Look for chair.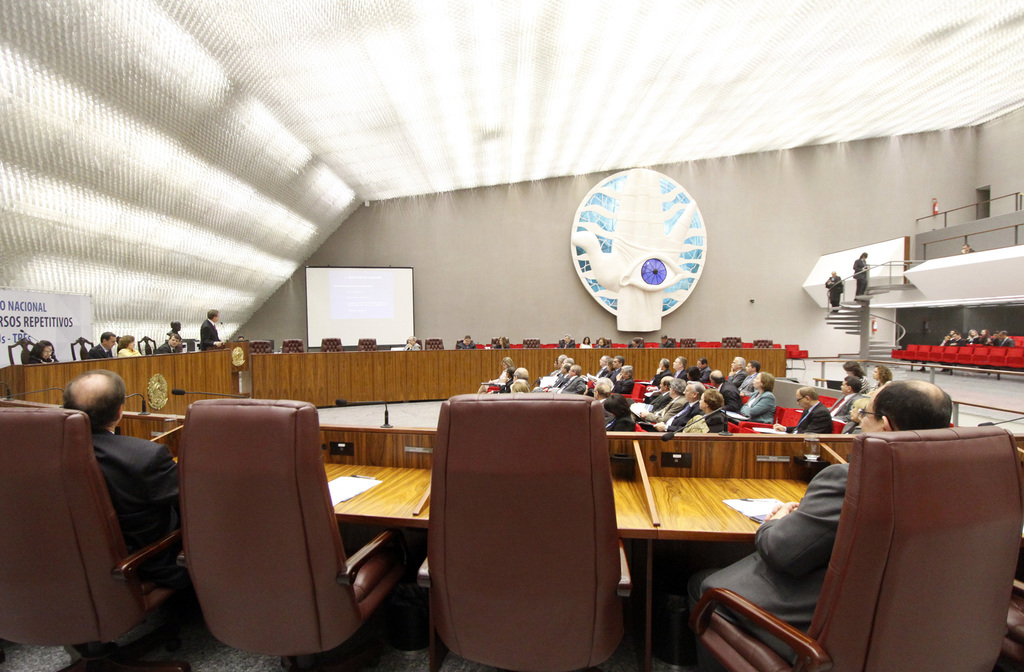
Found: 68, 337, 94, 359.
